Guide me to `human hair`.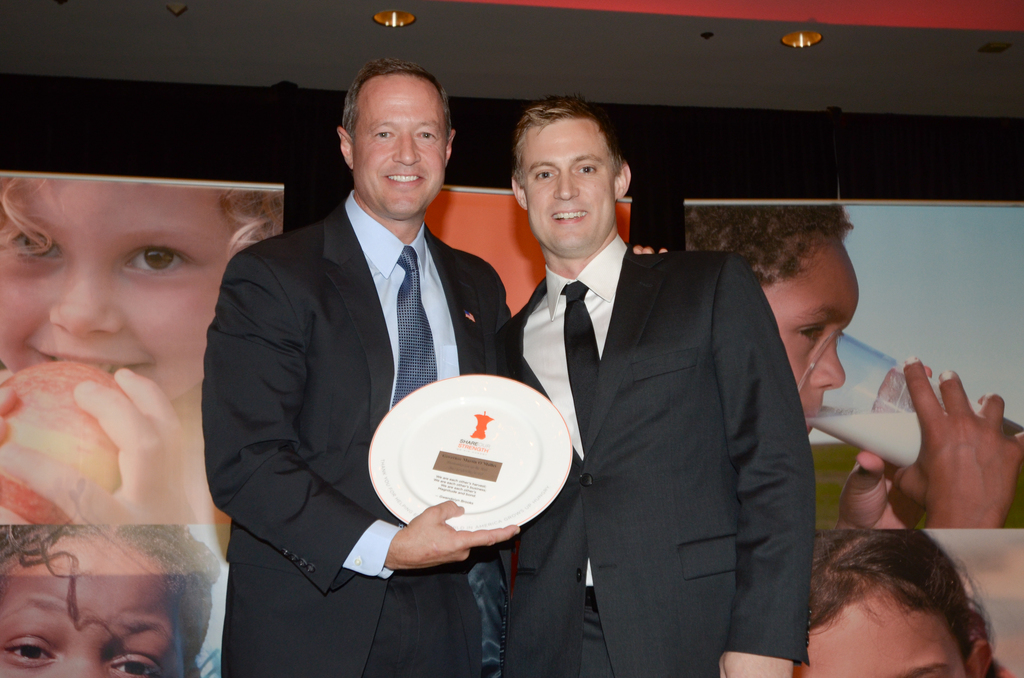
Guidance: 797, 549, 991, 677.
